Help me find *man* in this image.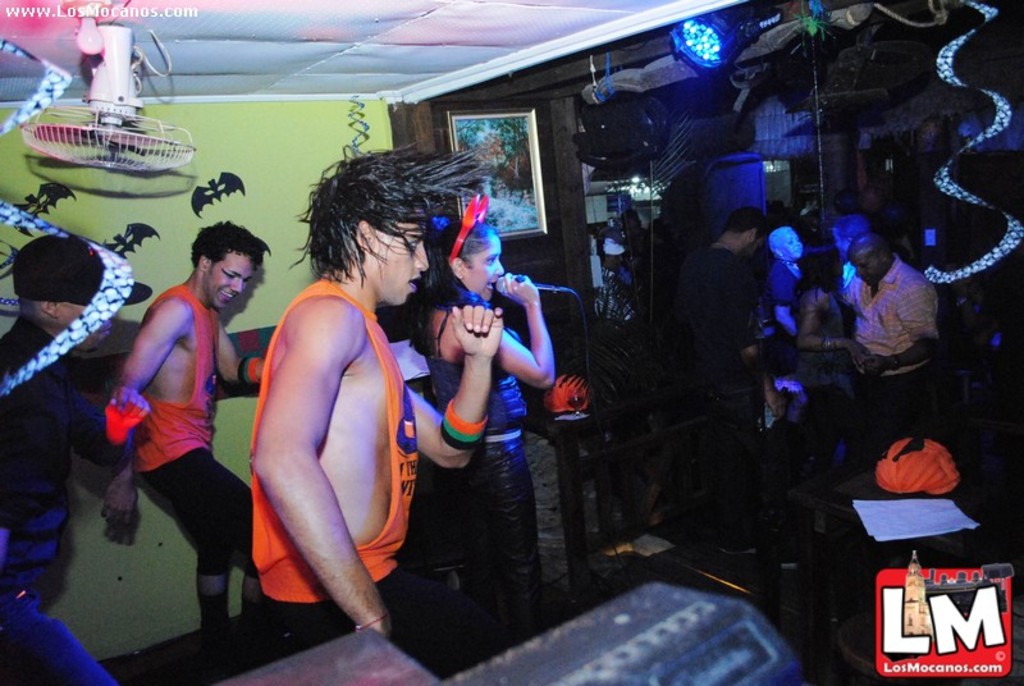
Found it: {"x1": 599, "y1": 229, "x2": 636, "y2": 321}.
